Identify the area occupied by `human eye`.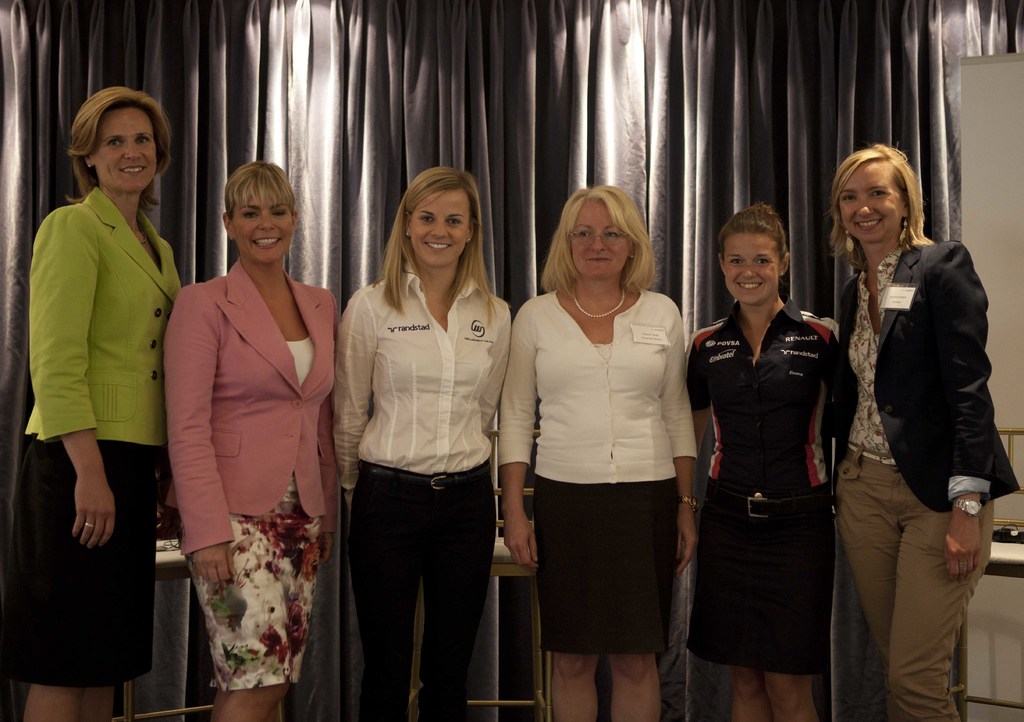
Area: 575 229 589 240.
